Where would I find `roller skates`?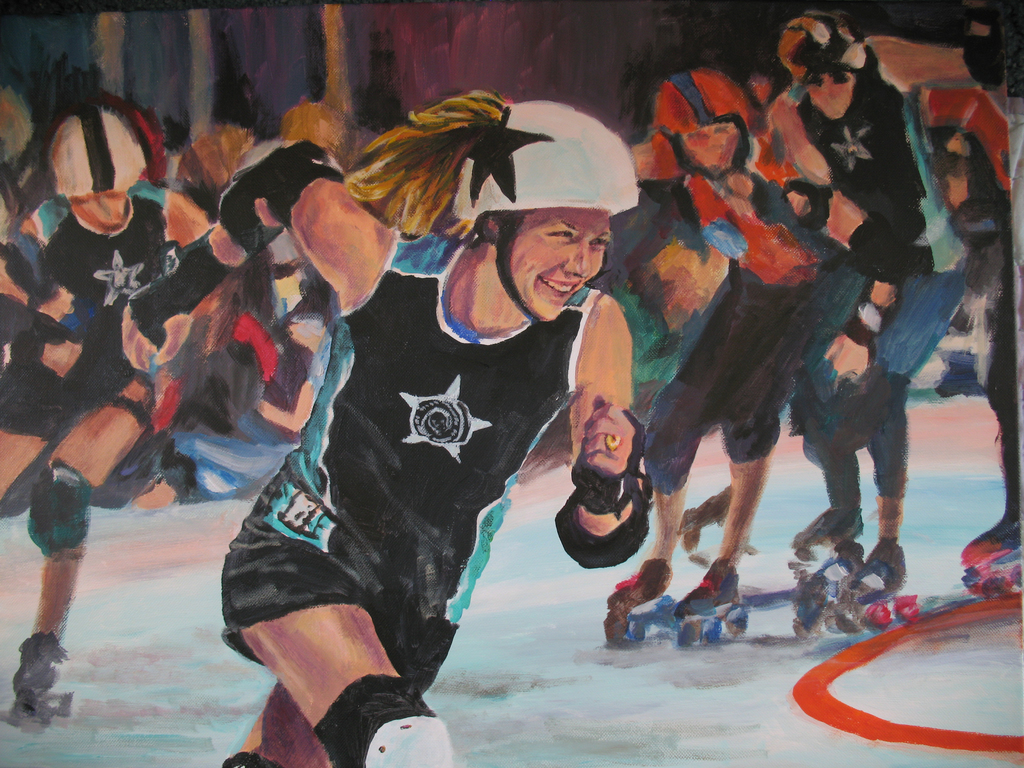
At select_region(959, 527, 1023, 598).
